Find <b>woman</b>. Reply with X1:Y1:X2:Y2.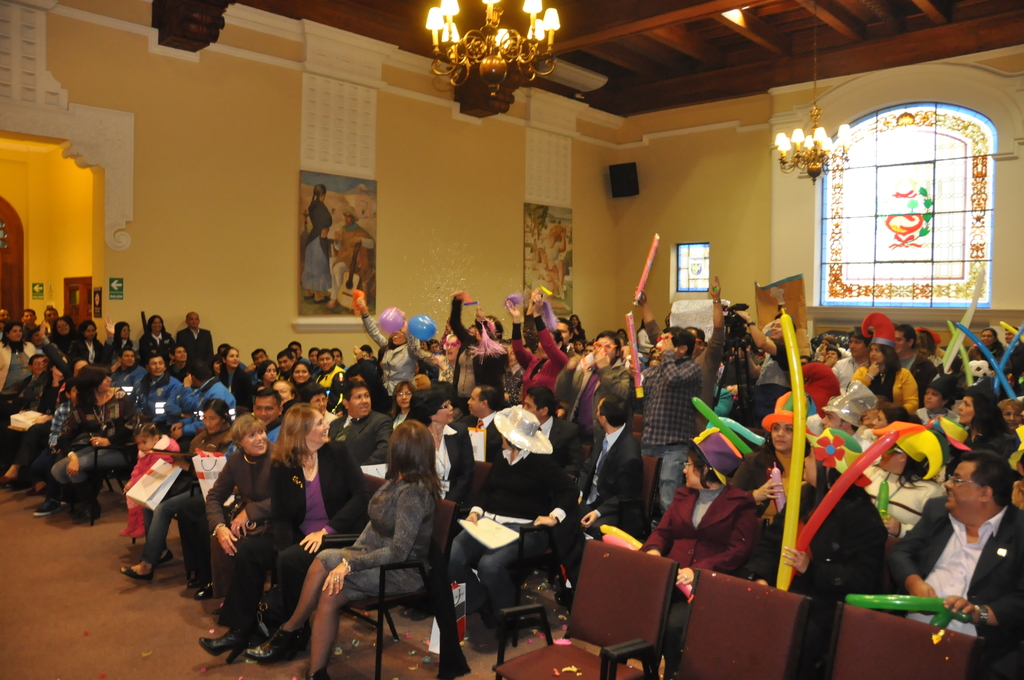
141:315:174:355.
